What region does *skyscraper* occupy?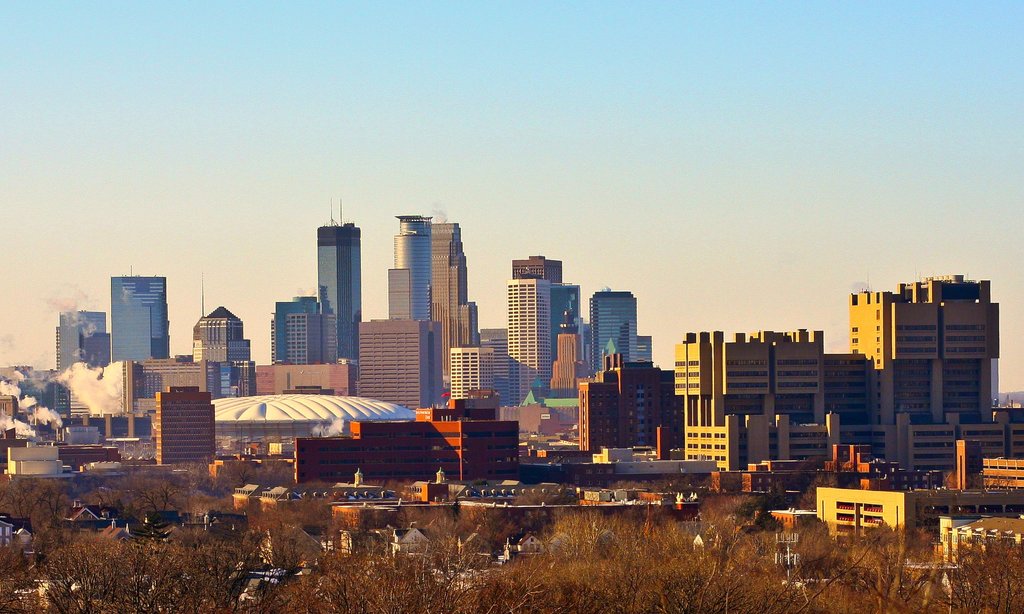
272,293,324,365.
